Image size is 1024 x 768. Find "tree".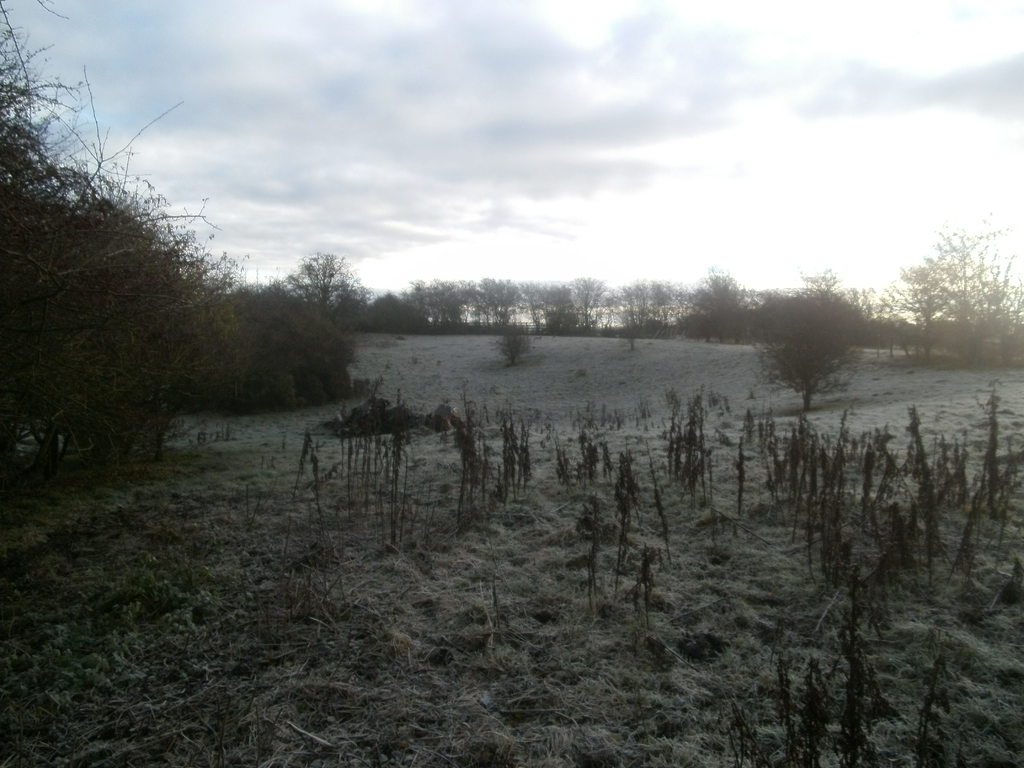
box=[412, 276, 479, 328].
